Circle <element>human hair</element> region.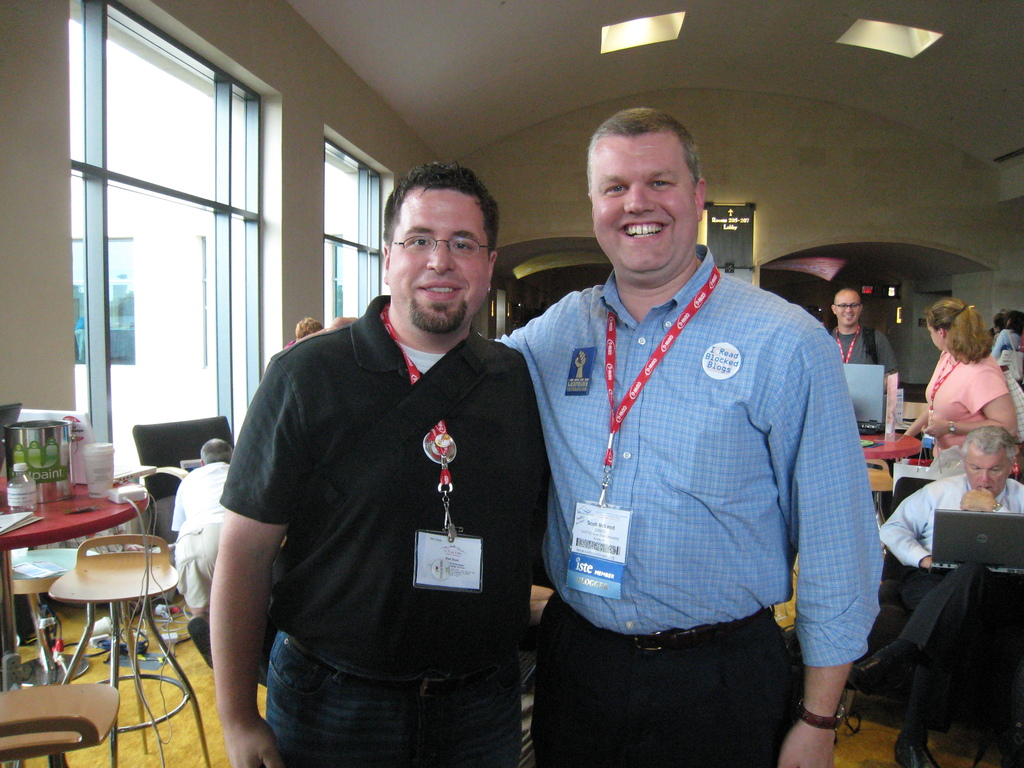
Region: x1=991 y1=311 x2=1007 y2=330.
